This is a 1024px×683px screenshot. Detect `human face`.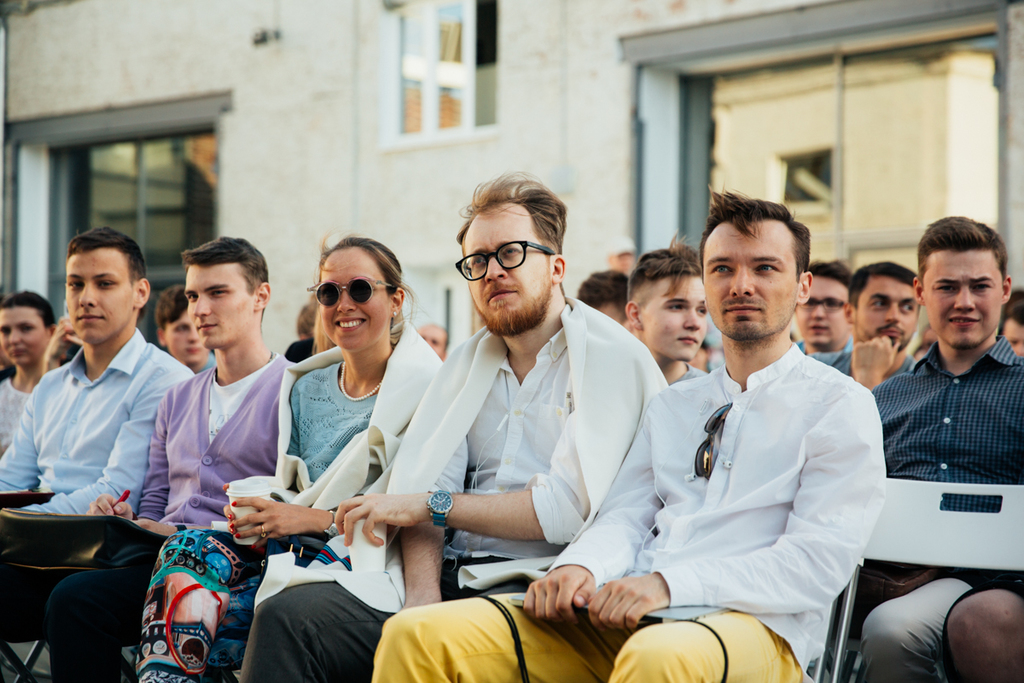
<bbox>924, 248, 1006, 343</bbox>.
